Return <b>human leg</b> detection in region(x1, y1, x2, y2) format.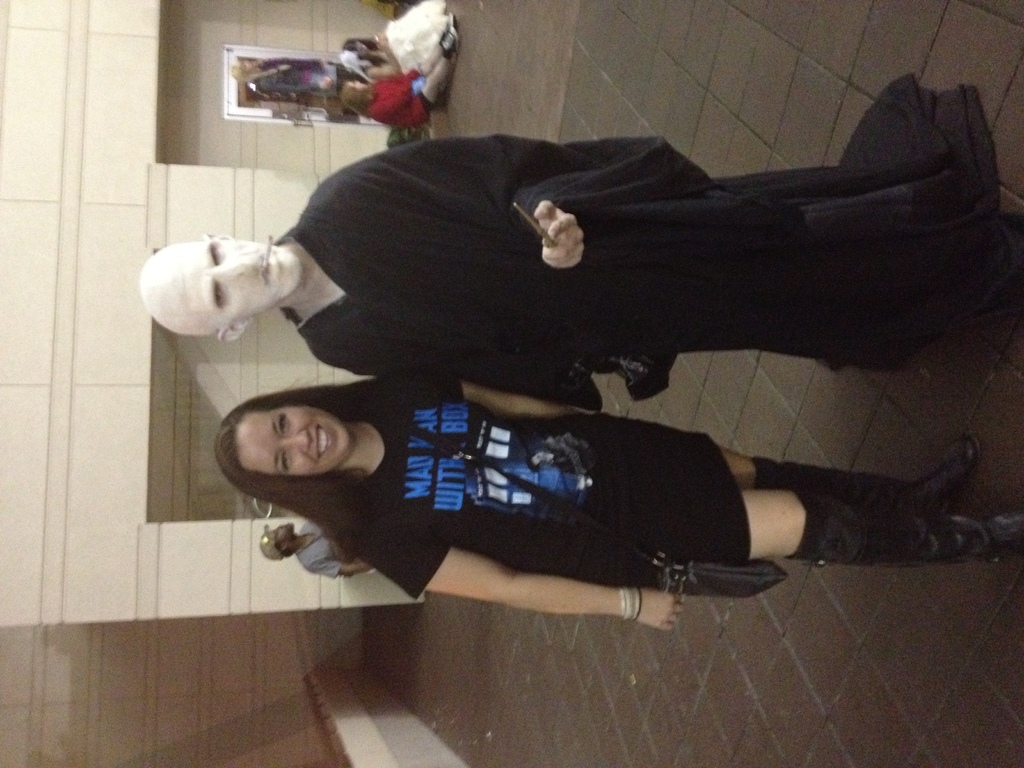
region(618, 490, 1023, 570).
